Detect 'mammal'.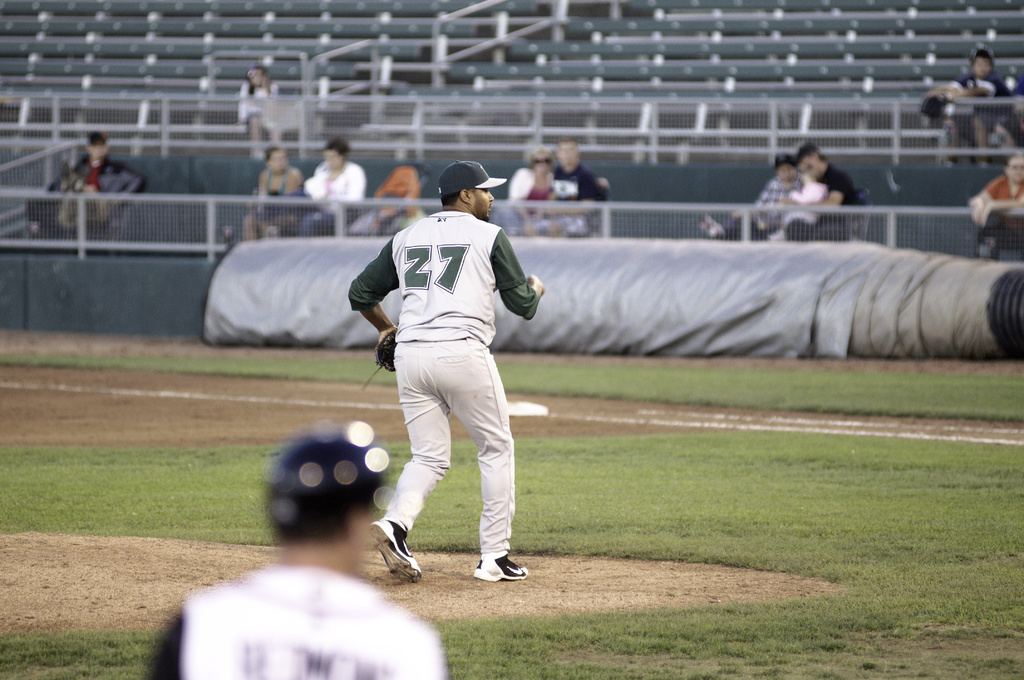
Detected at 238/144/305/244.
